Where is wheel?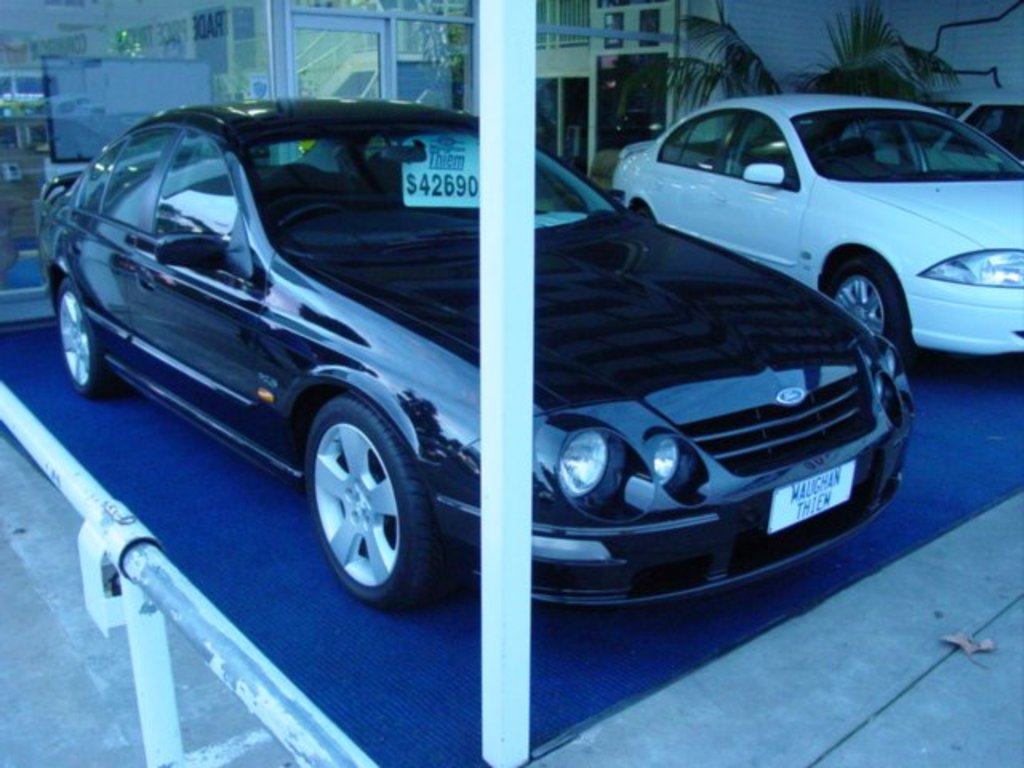
select_region(286, 387, 427, 610).
